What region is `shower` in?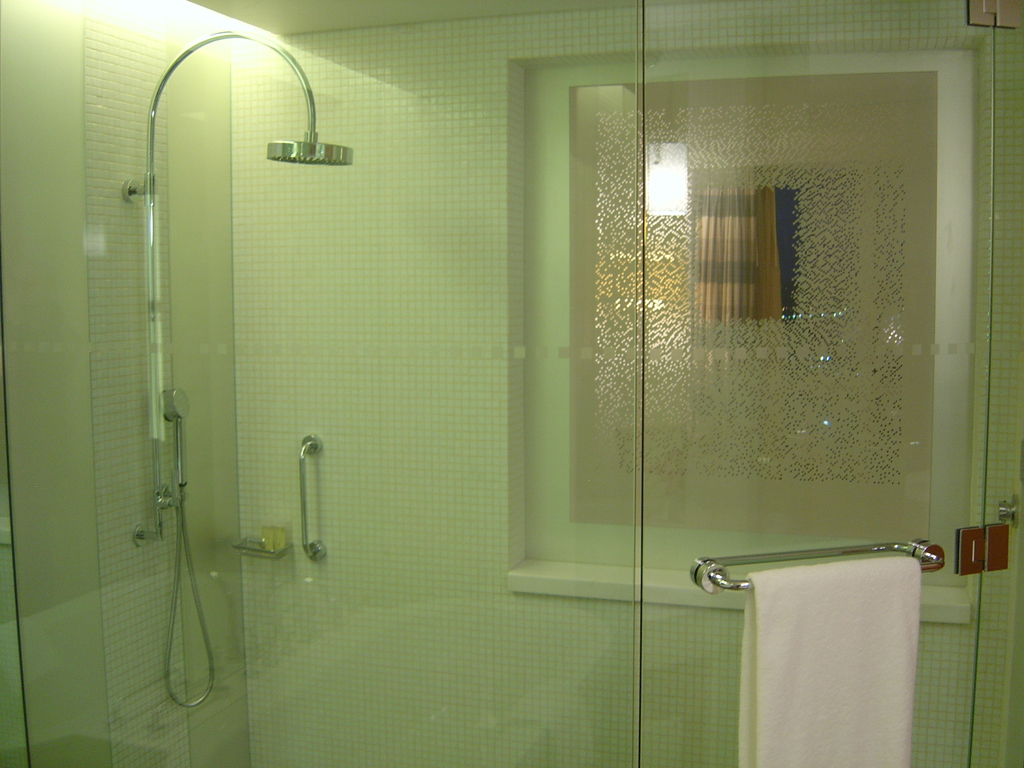
[x1=266, y1=129, x2=353, y2=164].
